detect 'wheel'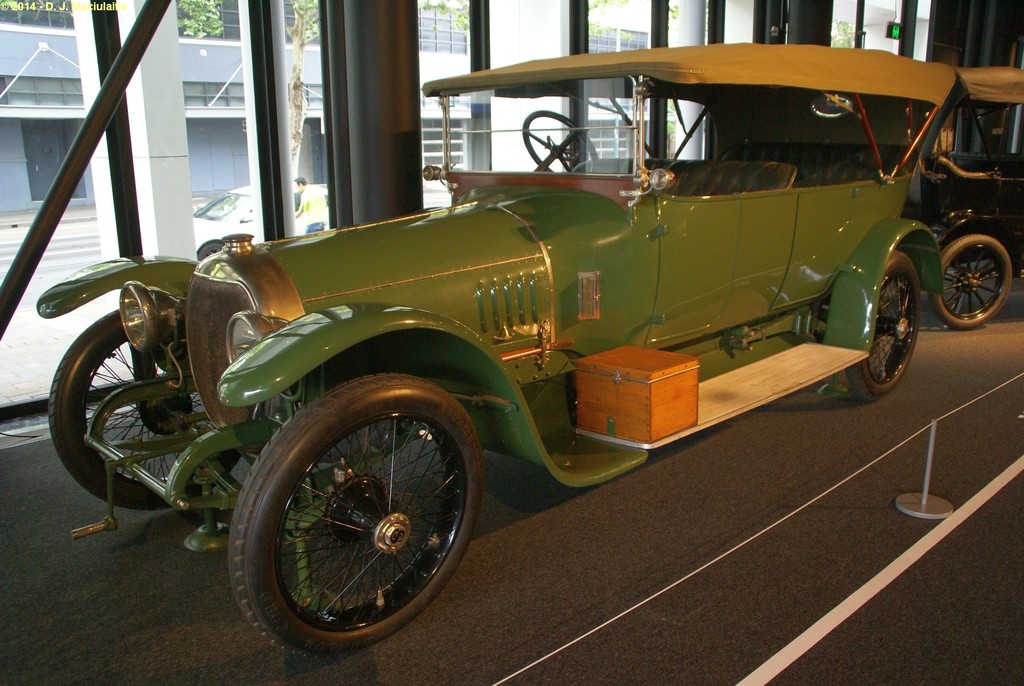
{"x1": 843, "y1": 254, "x2": 923, "y2": 400}
